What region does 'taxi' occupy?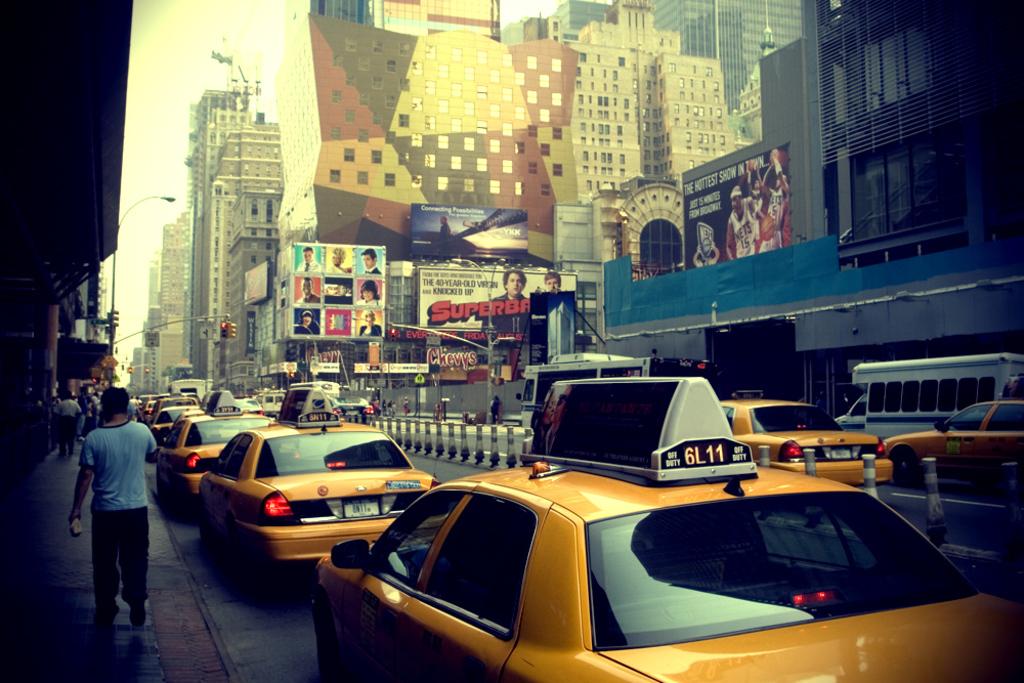
pyautogui.locateOnScreen(153, 388, 278, 521).
